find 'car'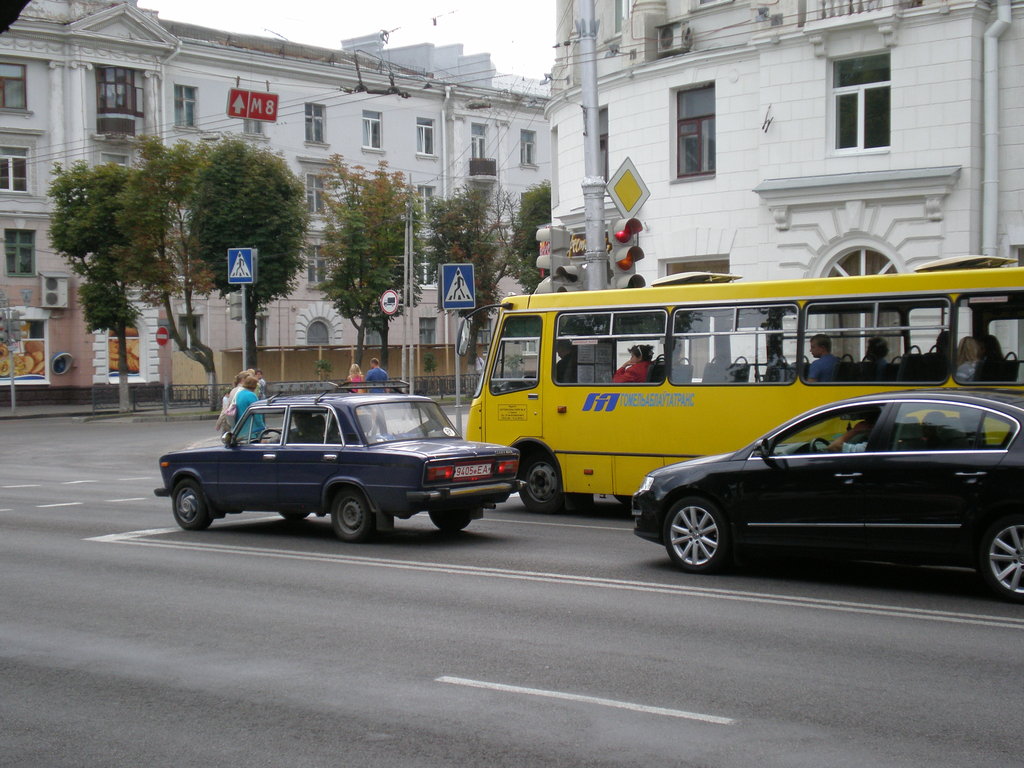
box(154, 383, 527, 542)
